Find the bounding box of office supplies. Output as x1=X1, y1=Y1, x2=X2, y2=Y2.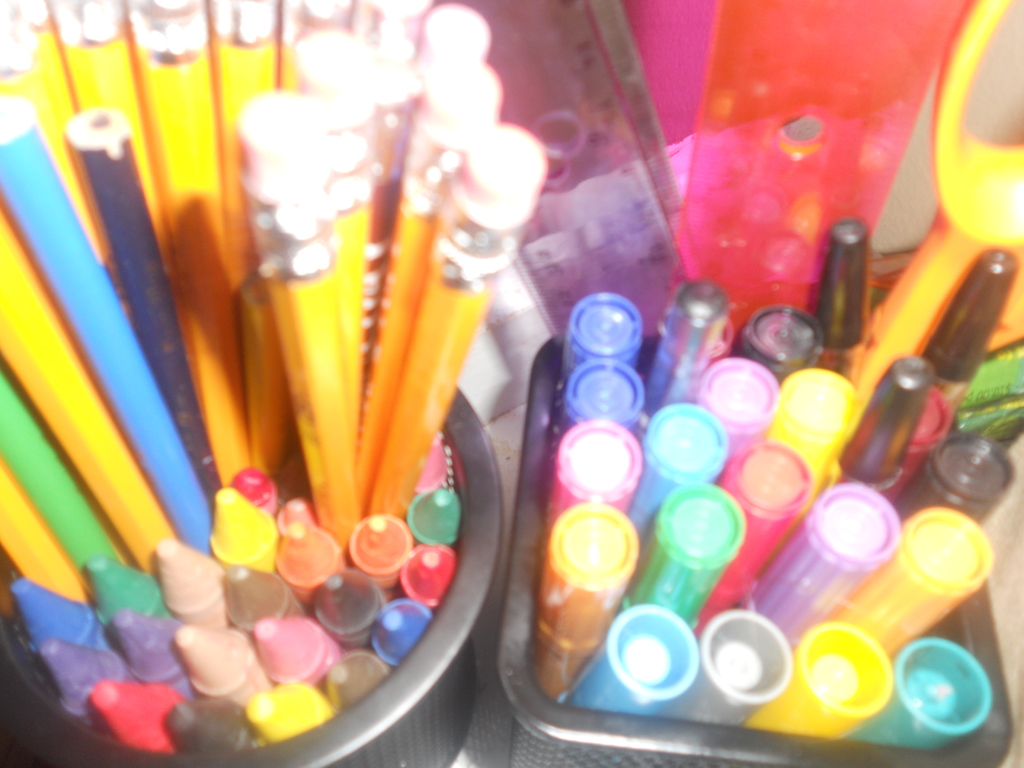
x1=38, y1=637, x2=133, y2=707.
